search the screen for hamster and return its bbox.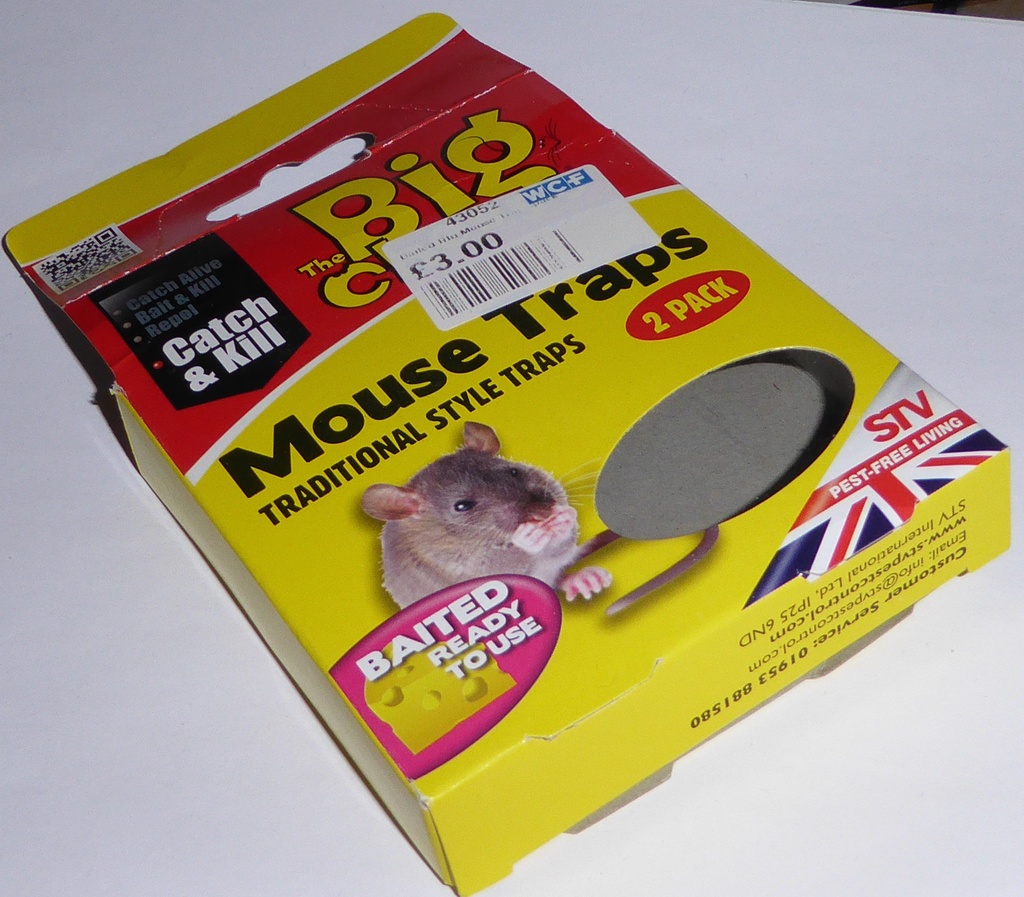
Found: left=348, top=416, right=614, bottom=610.
